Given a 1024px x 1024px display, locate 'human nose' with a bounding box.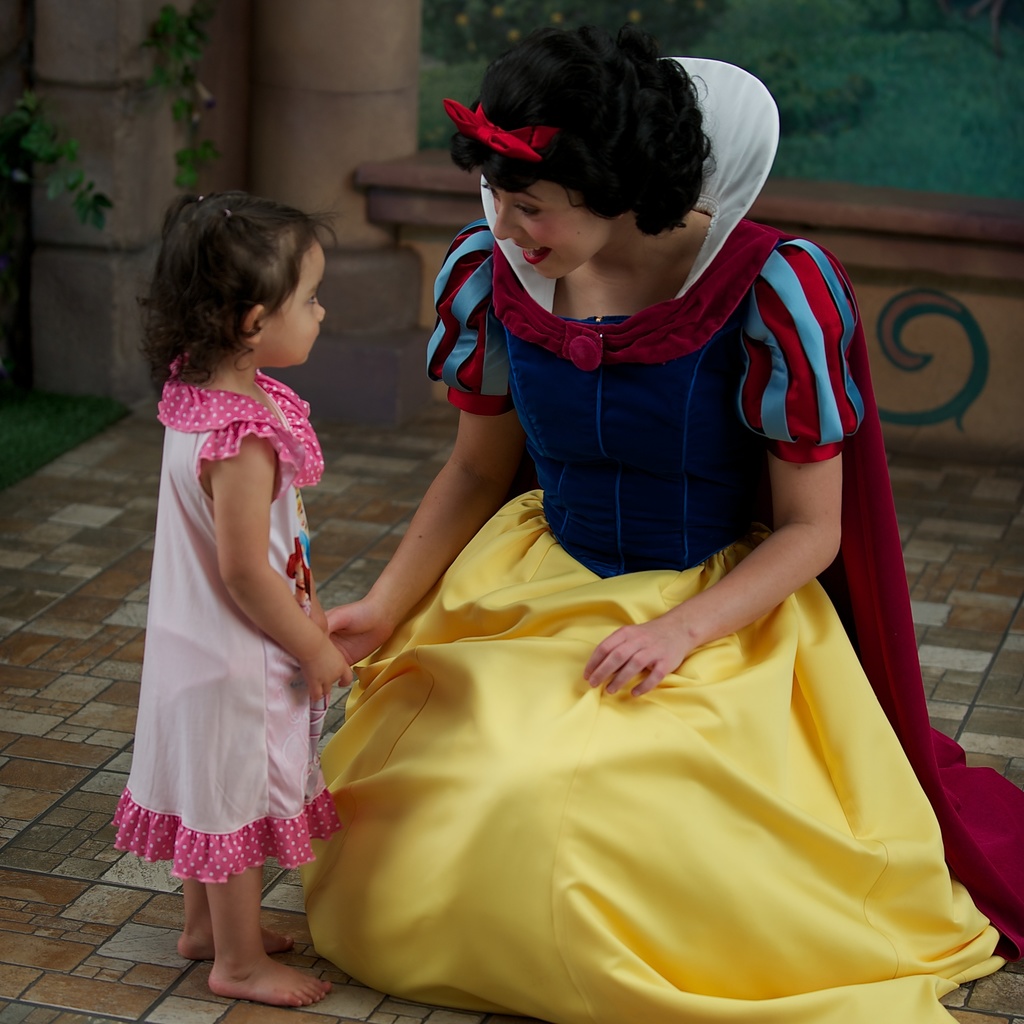
Located: l=494, t=195, r=523, b=241.
